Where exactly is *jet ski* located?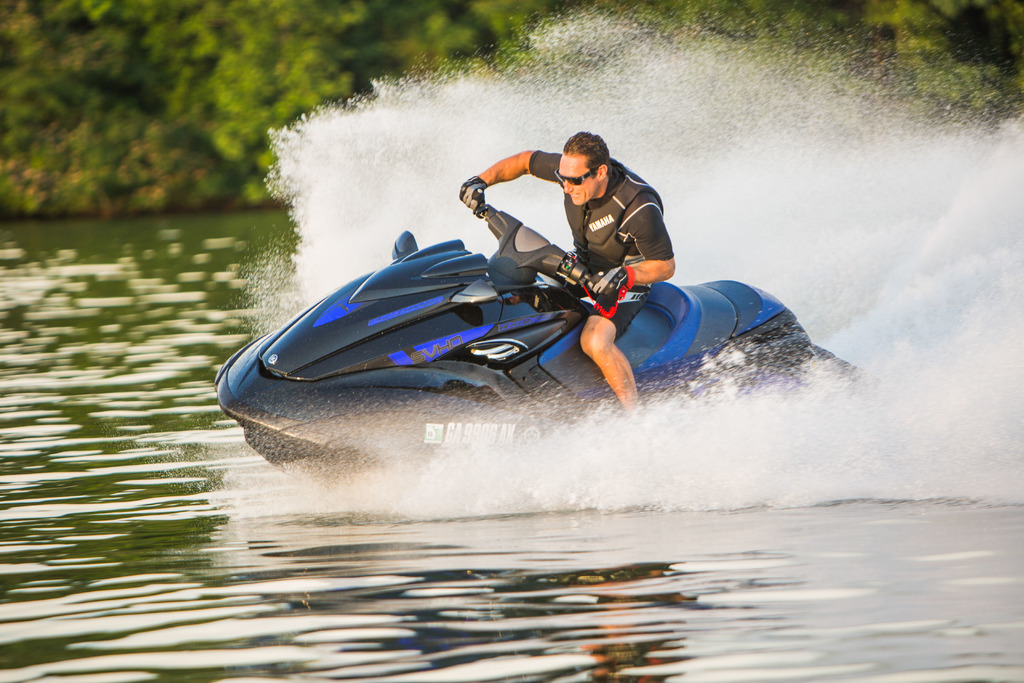
Its bounding box is x1=212, y1=192, x2=885, y2=499.
